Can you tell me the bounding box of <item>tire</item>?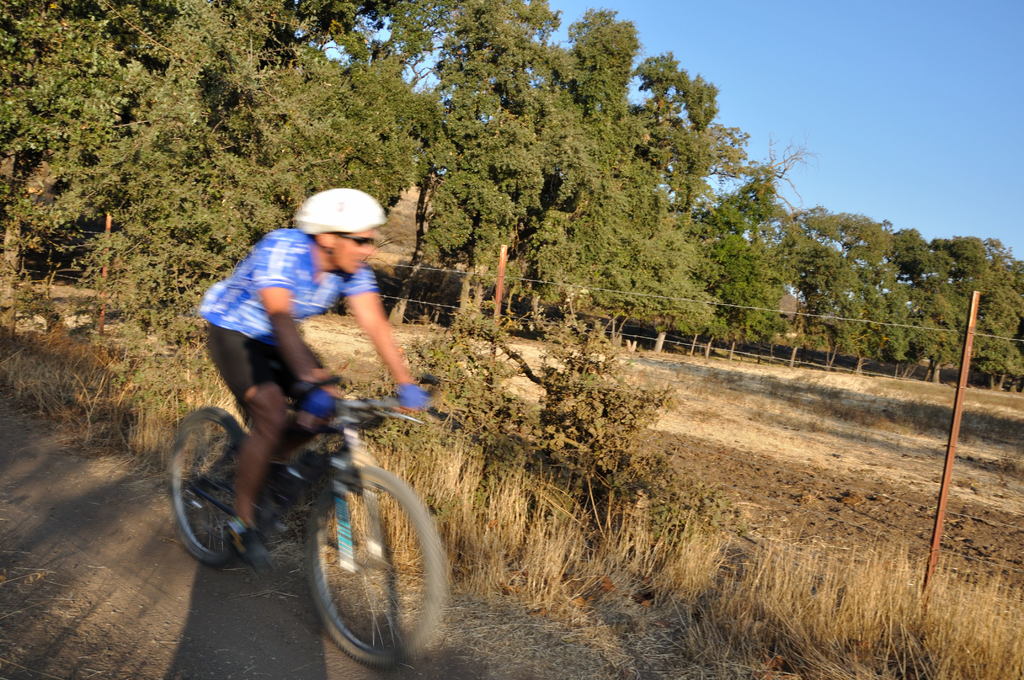
BBox(306, 437, 435, 660).
